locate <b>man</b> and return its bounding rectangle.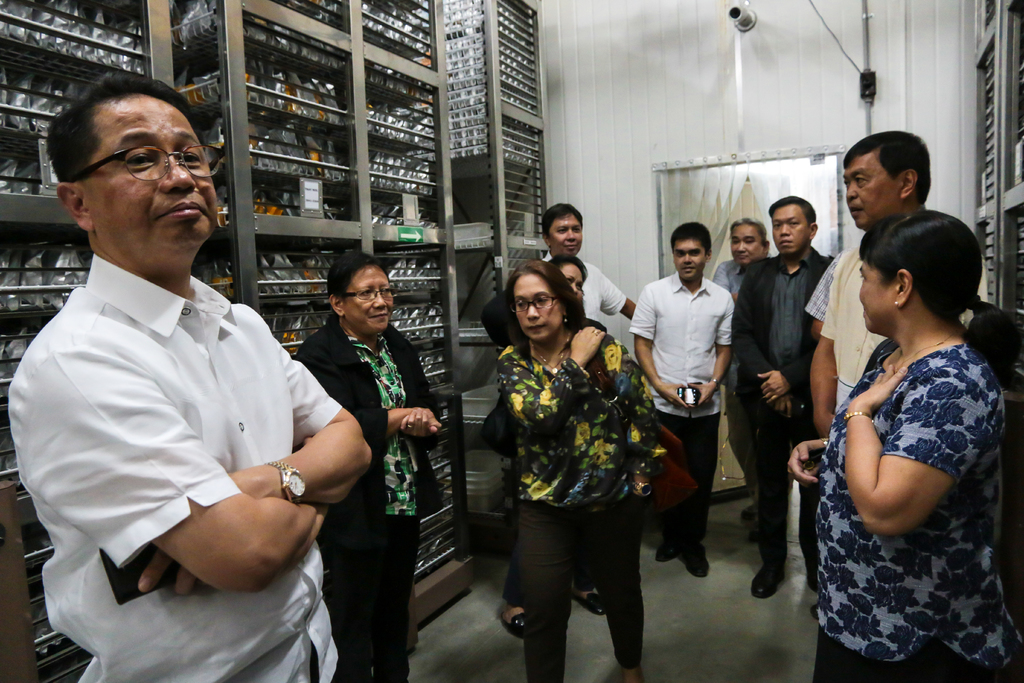
(left=808, top=127, right=981, bottom=438).
